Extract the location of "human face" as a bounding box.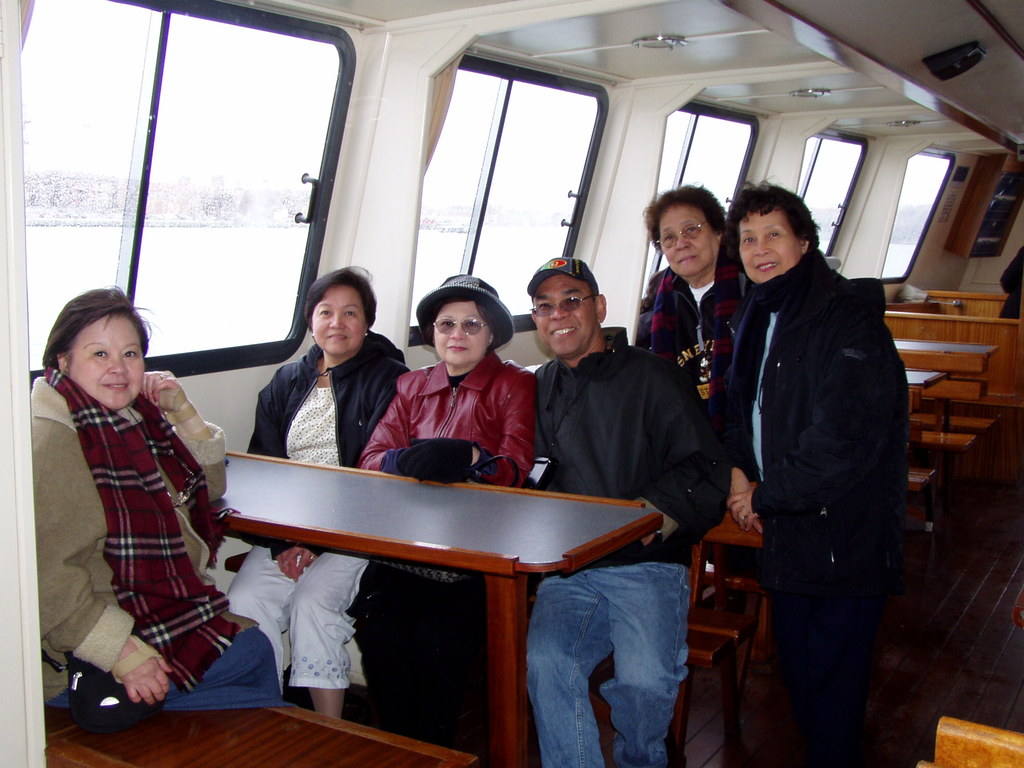
524:276:598:365.
